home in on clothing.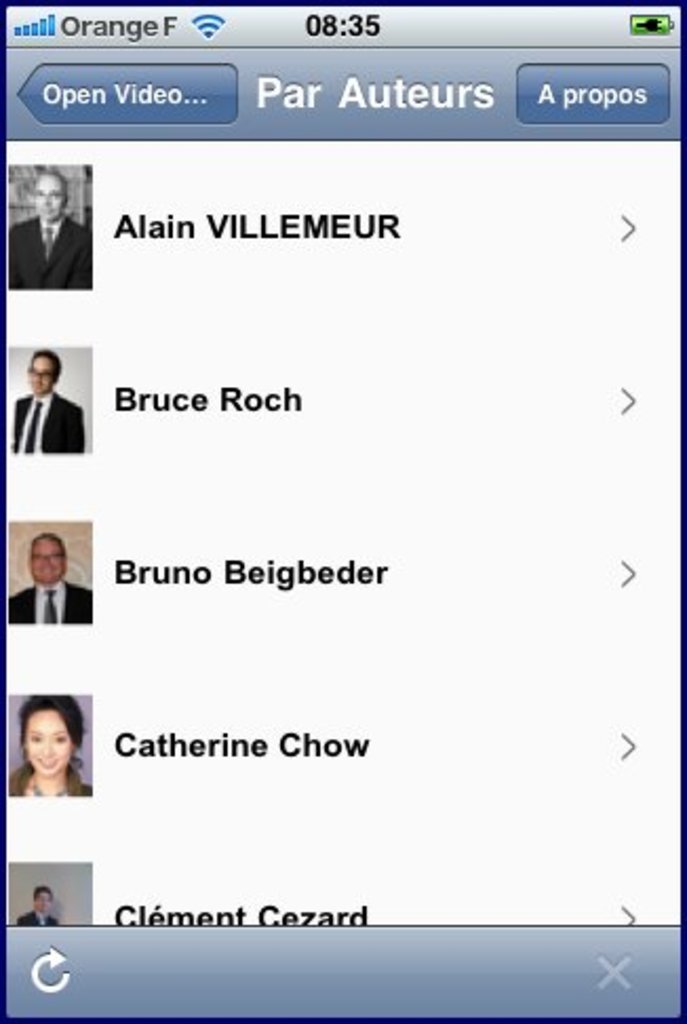
Homed in at detection(2, 573, 89, 634).
